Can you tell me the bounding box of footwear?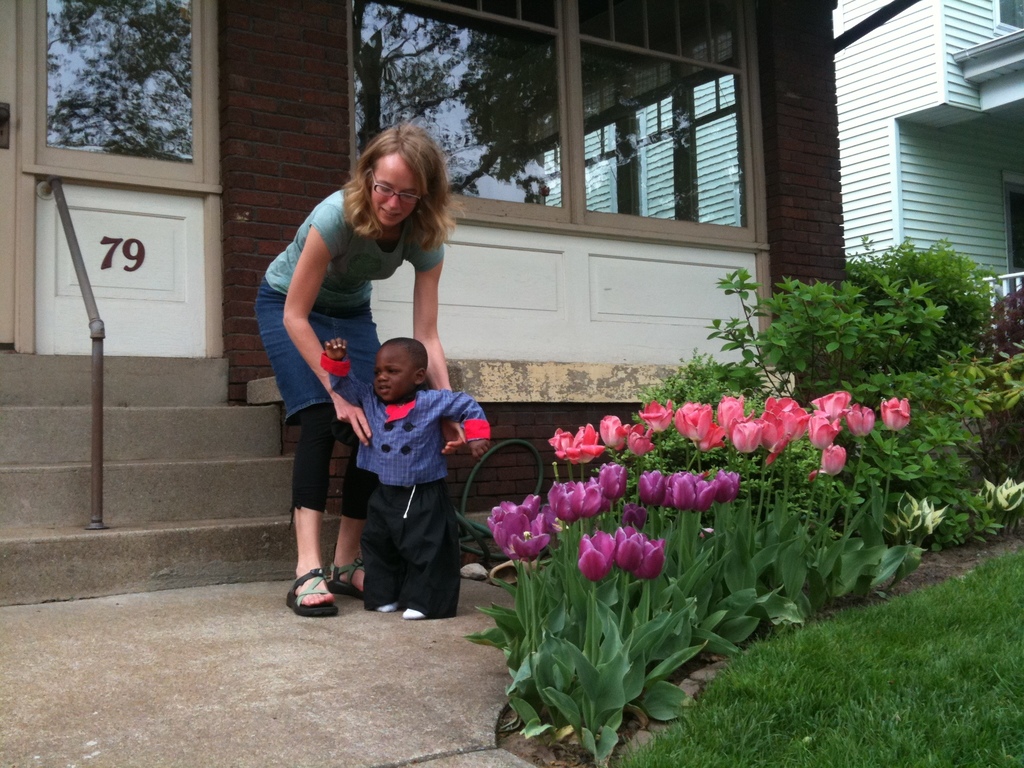
[286,565,336,621].
